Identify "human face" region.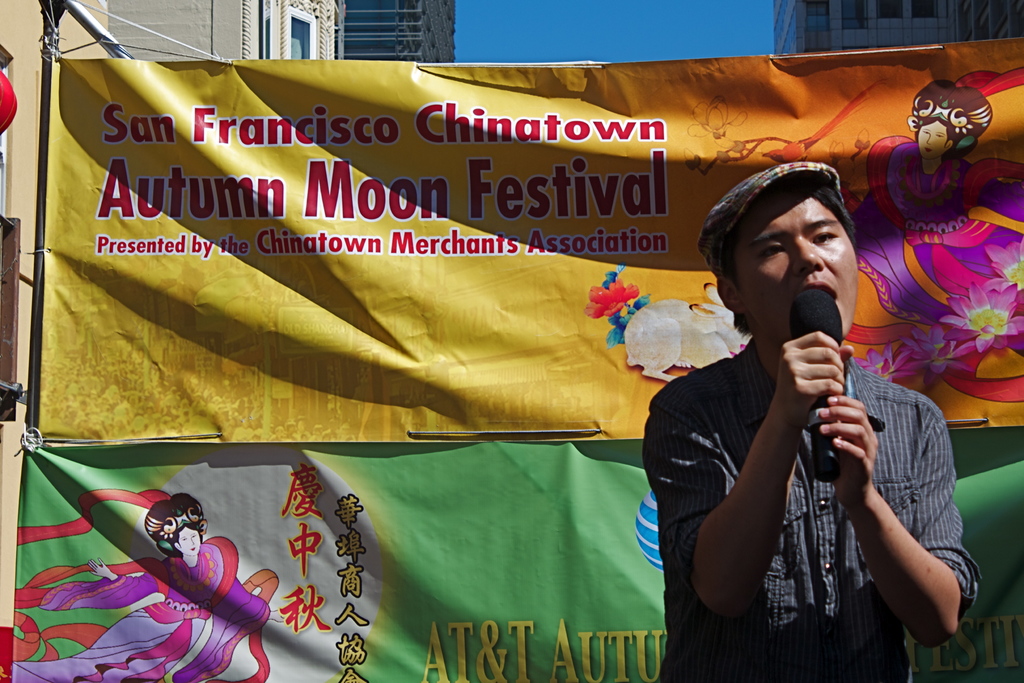
Region: 728,187,857,340.
